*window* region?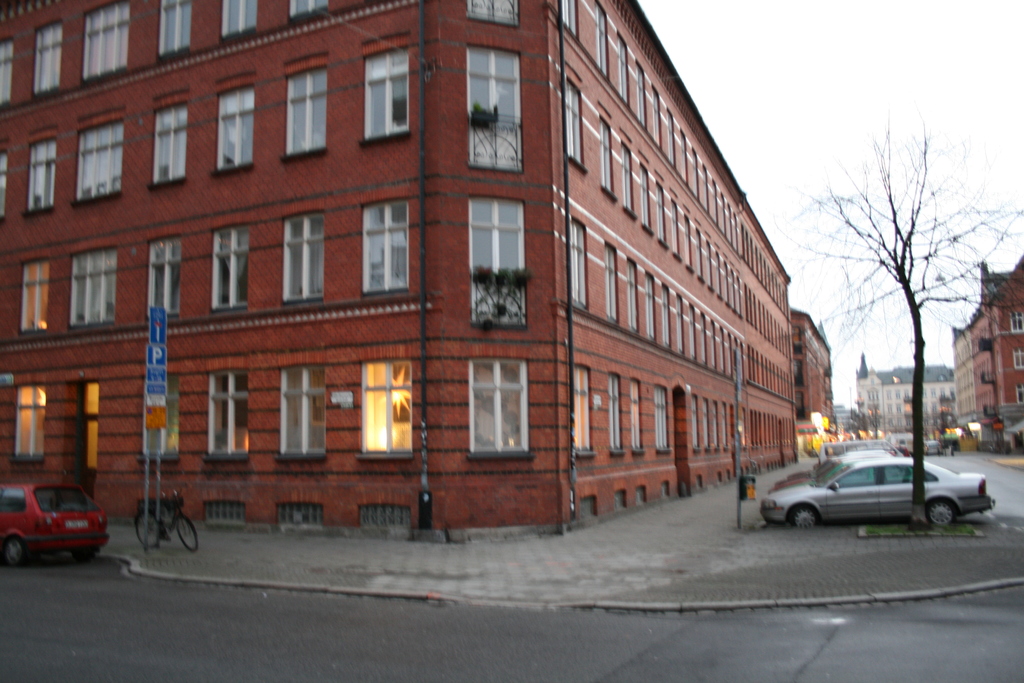
box(28, 14, 61, 94)
